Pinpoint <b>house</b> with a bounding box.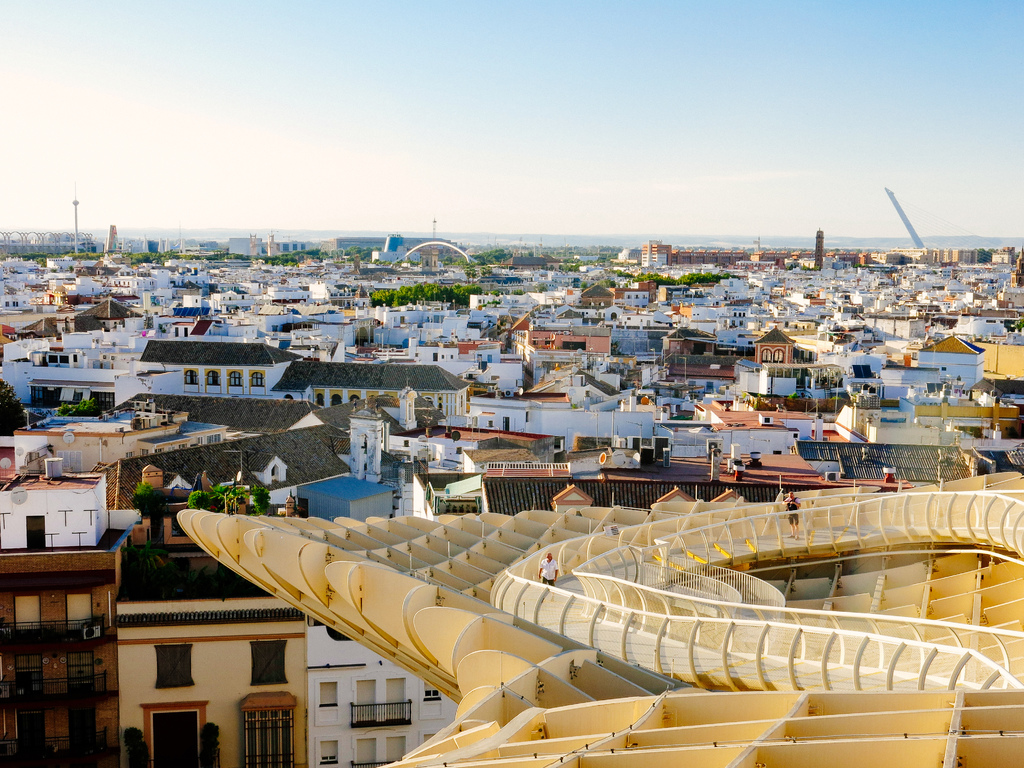
Rect(637, 244, 670, 275).
